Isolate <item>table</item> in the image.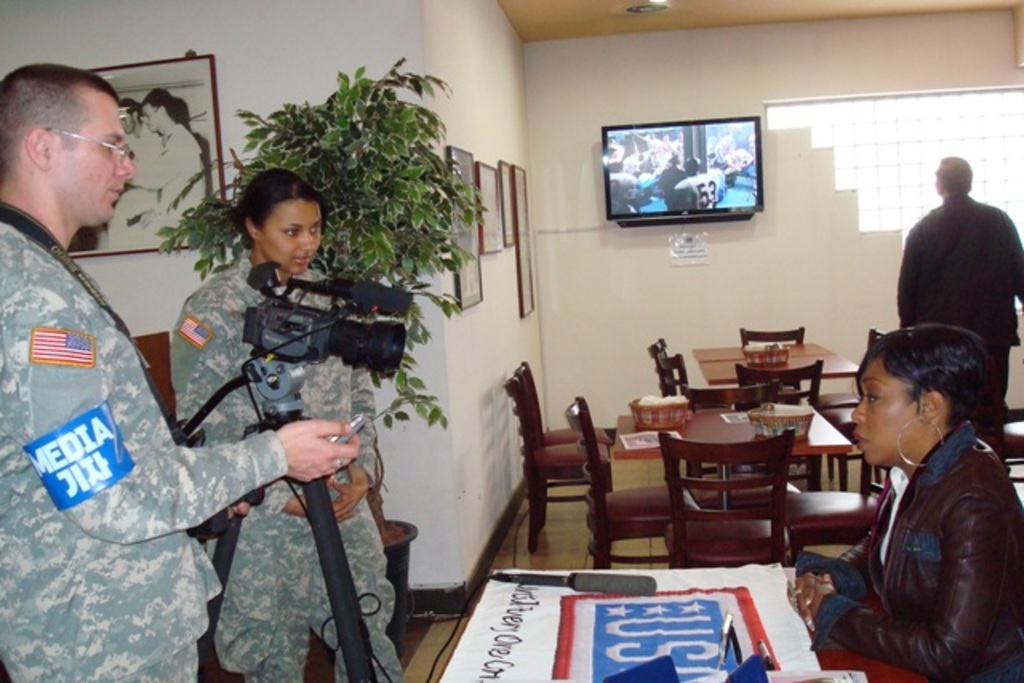
Isolated region: l=592, t=376, r=878, b=577.
